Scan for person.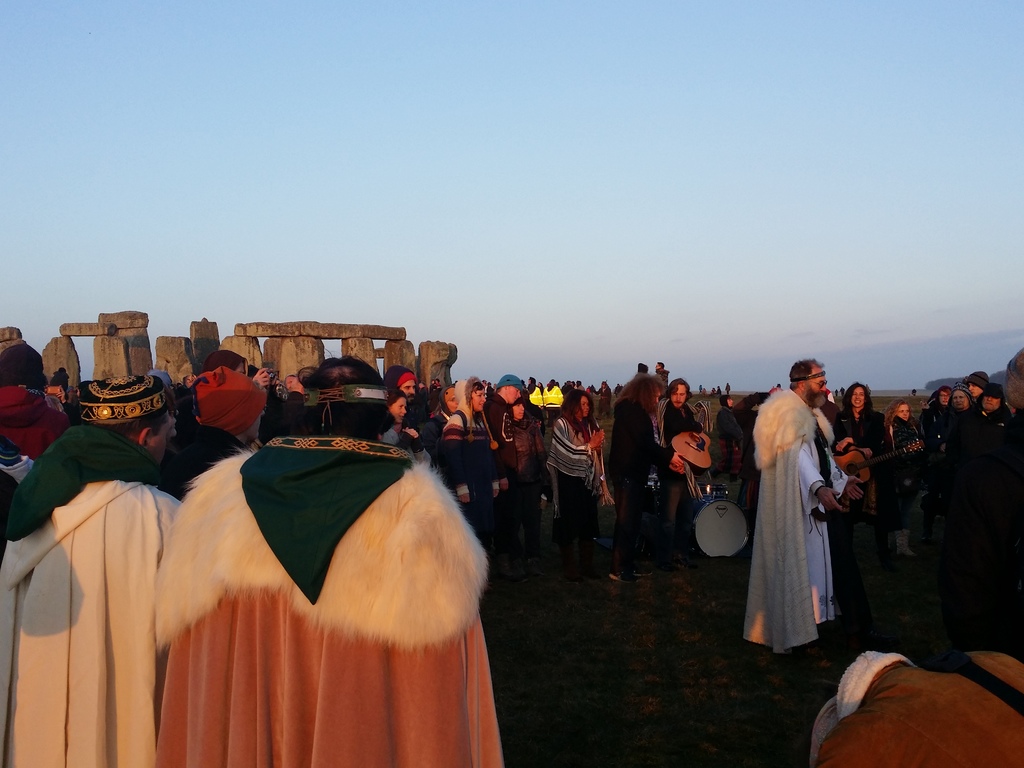
Scan result: 664:376:701:515.
